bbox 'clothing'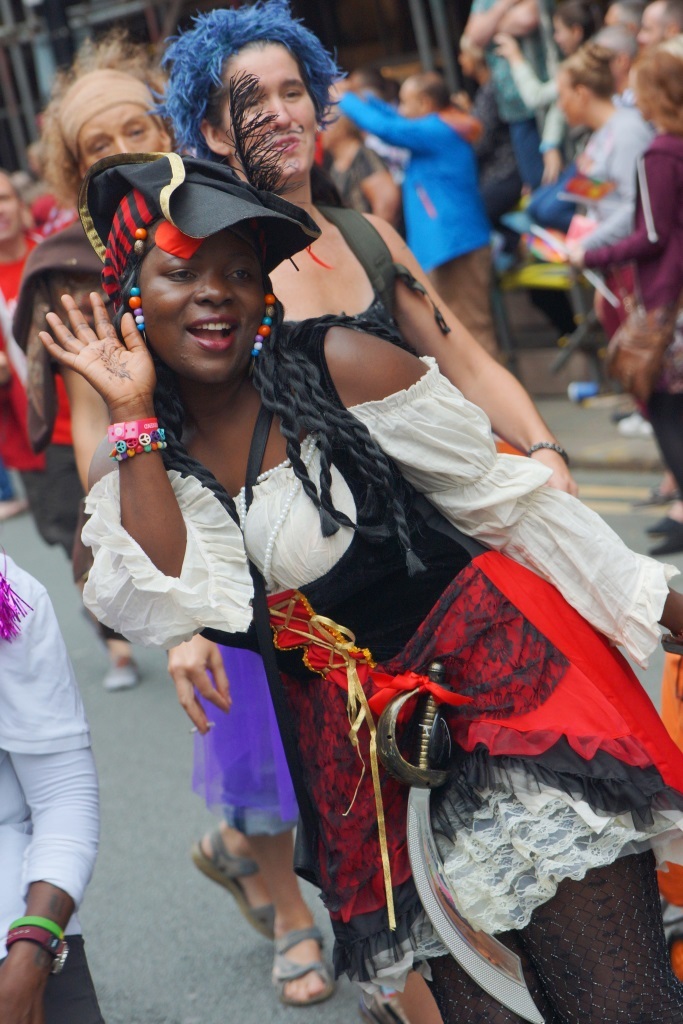
{"left": 581, "top": 128, "right": 682, "bottom": 476}
